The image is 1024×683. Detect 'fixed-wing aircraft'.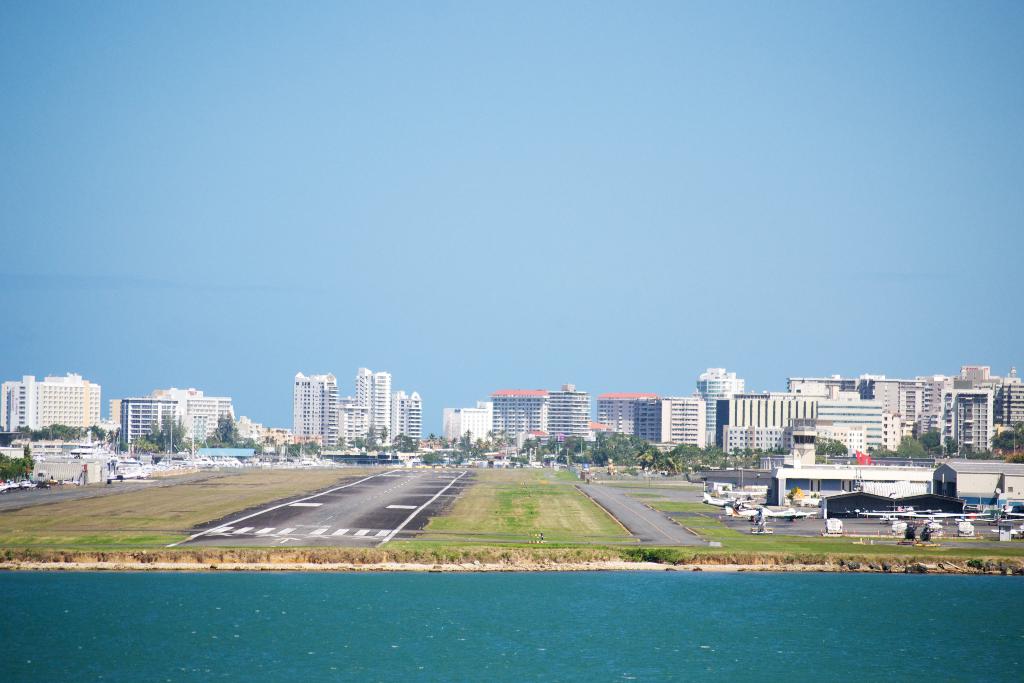
Detection: bbox=(871, 502, 947, 518).
